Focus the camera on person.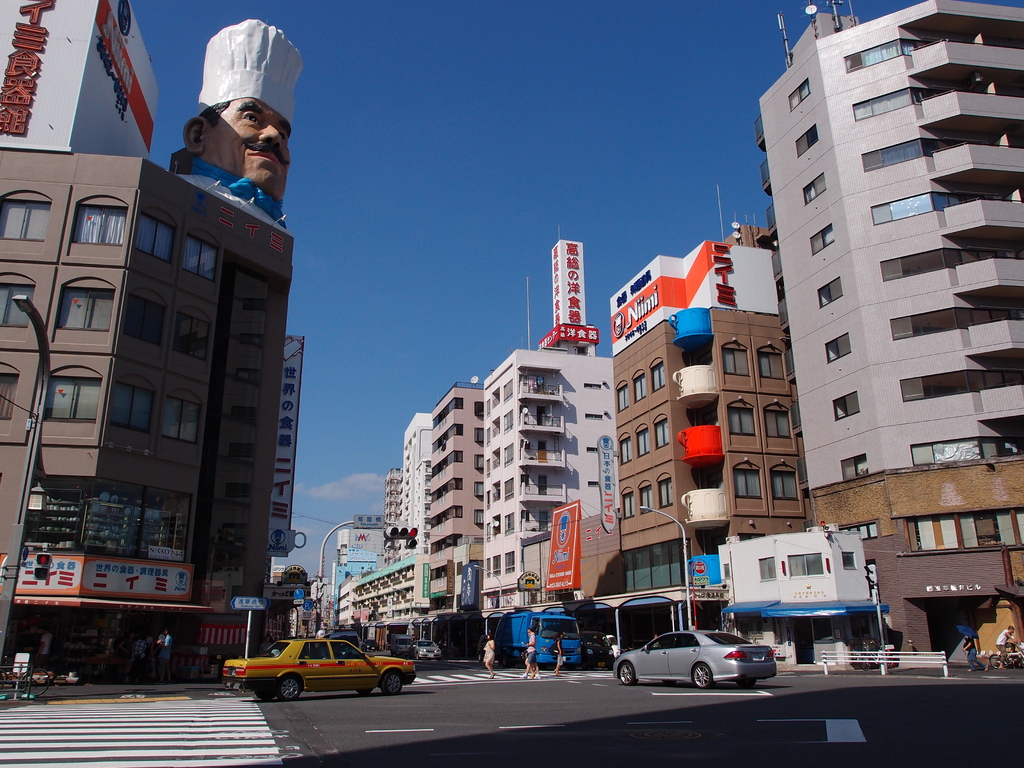
Focus region: (left=483, top=631, right=495, bottom=674).
